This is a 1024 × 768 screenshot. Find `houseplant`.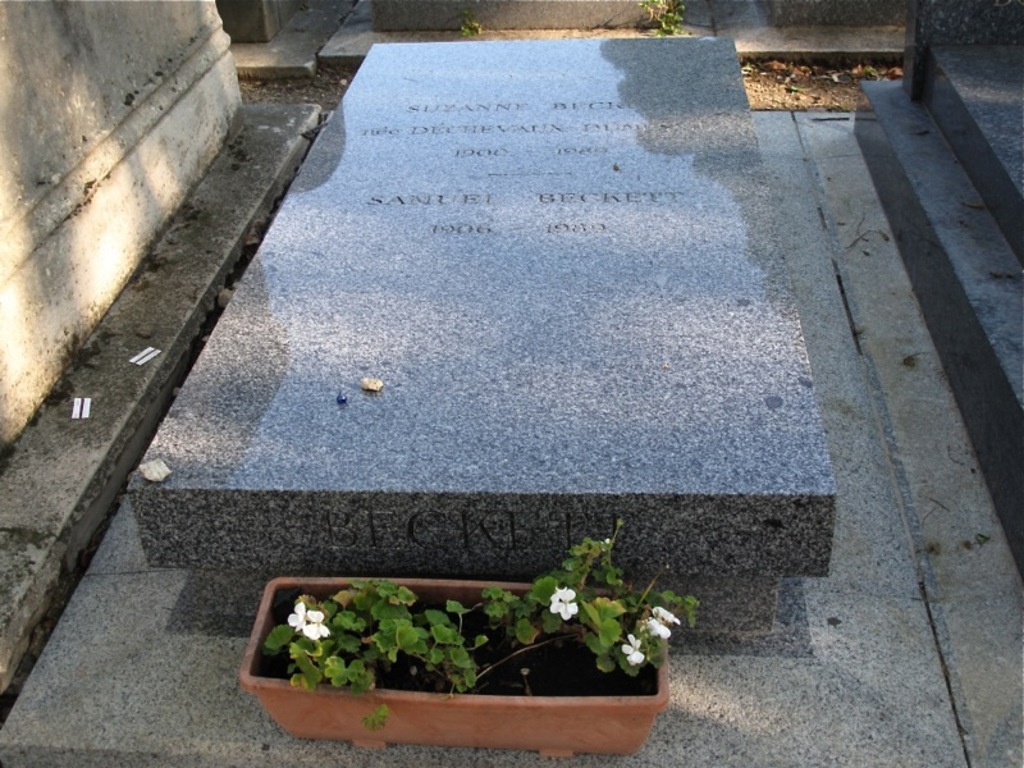
Bounding box: bbox(233, 513, 699, 767).
